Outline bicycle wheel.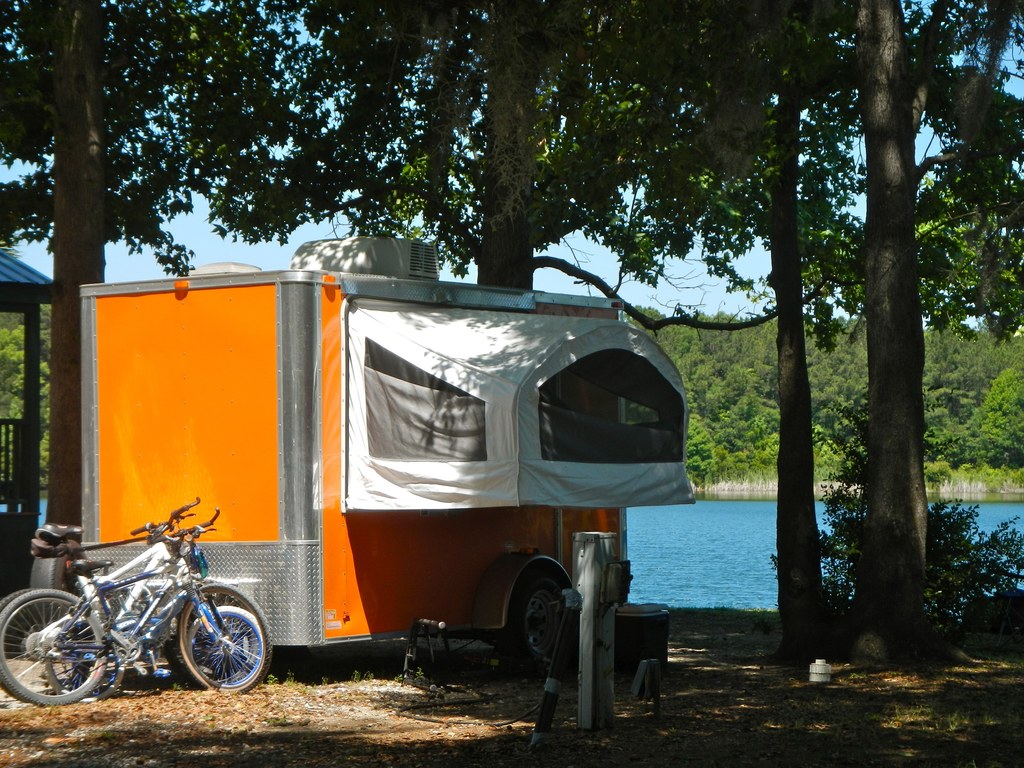
Outline: select_region(0, 588, 116, 704).
